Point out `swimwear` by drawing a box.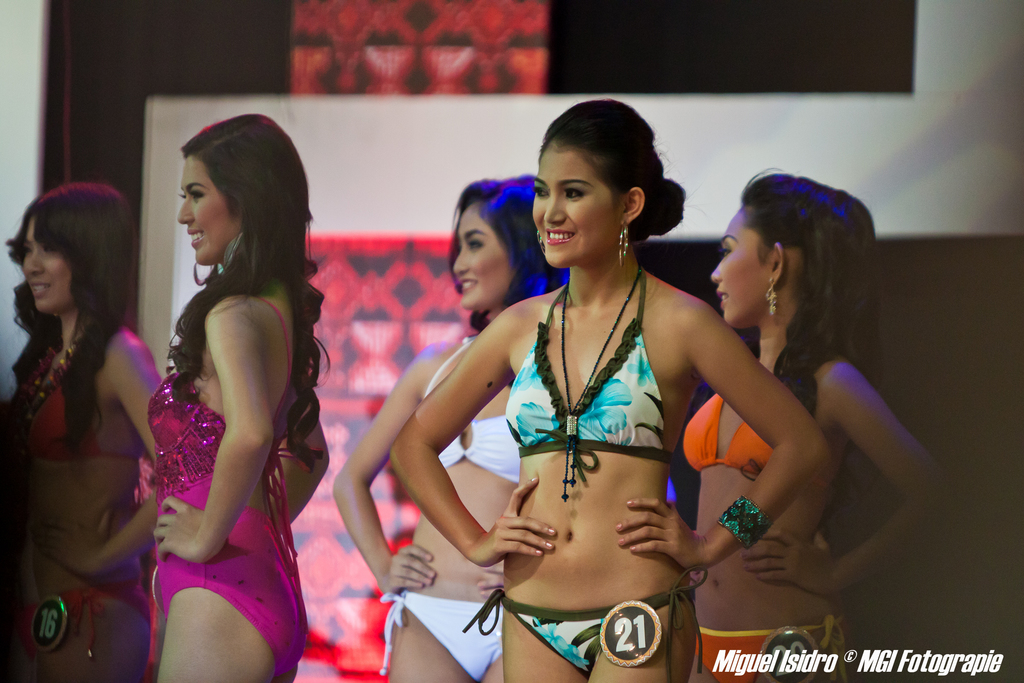
[x1=460, y1=567, x2=711, y2=682].
